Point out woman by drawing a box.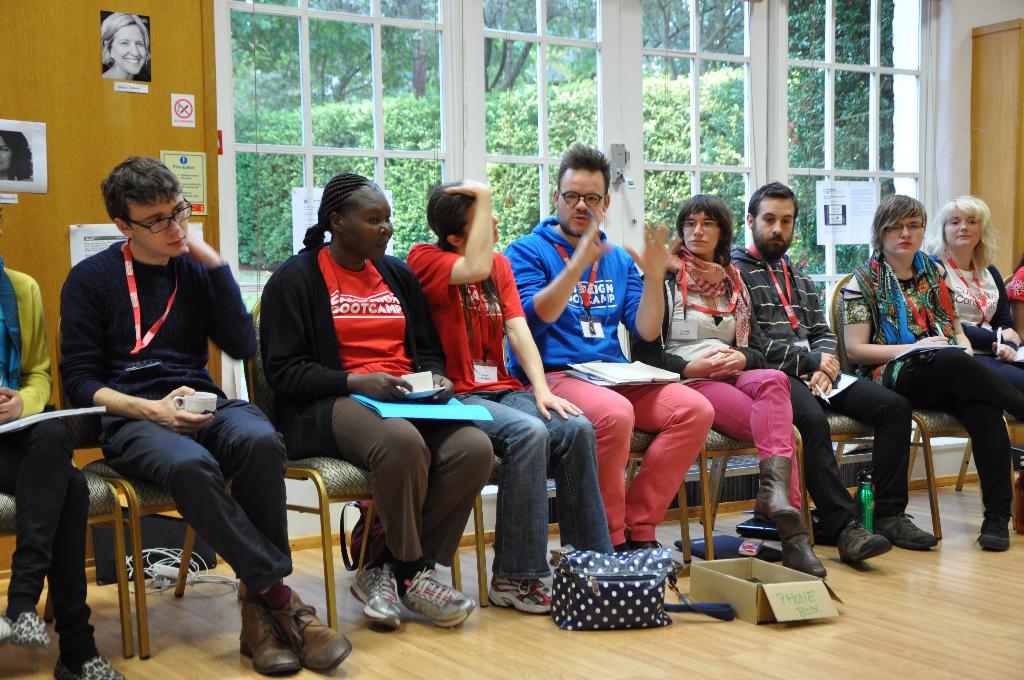
843 191 1023 547.
